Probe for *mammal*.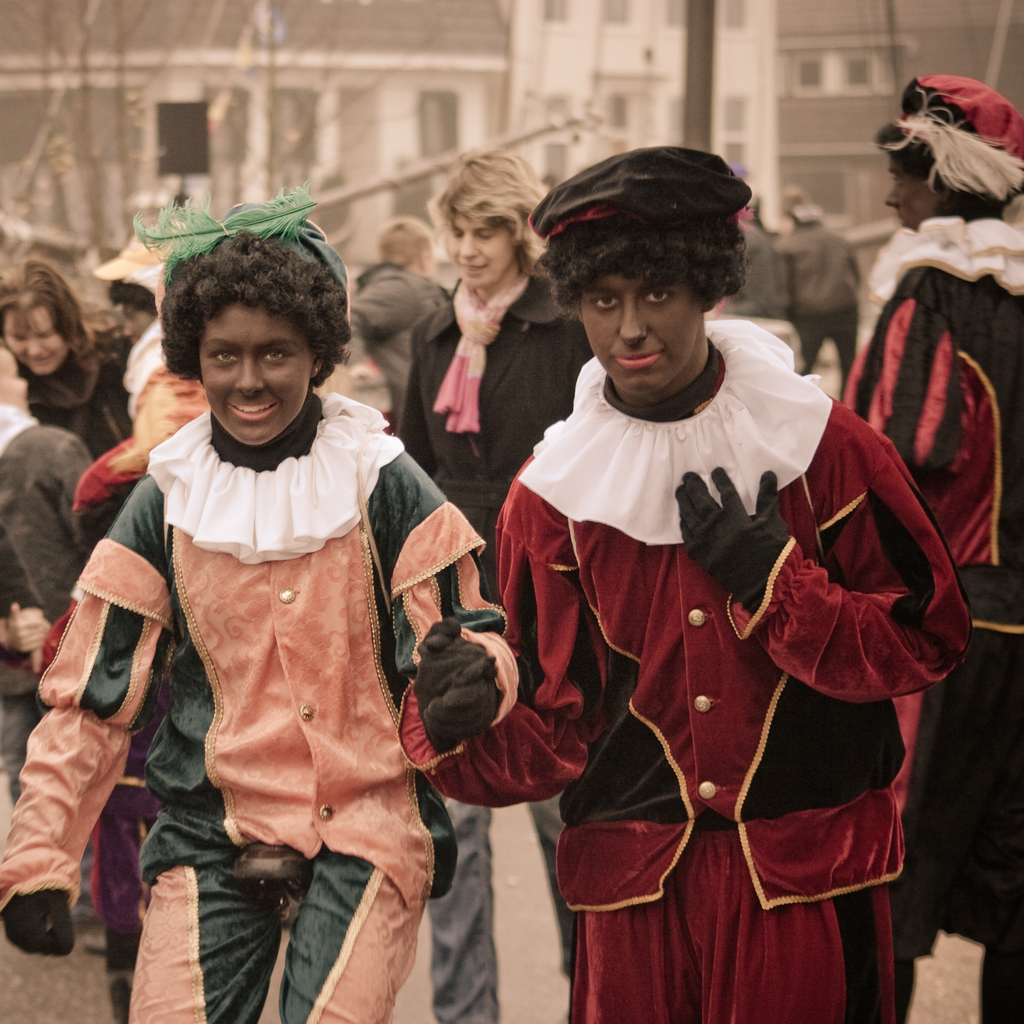
Probe result: 14 218 497 1023.
